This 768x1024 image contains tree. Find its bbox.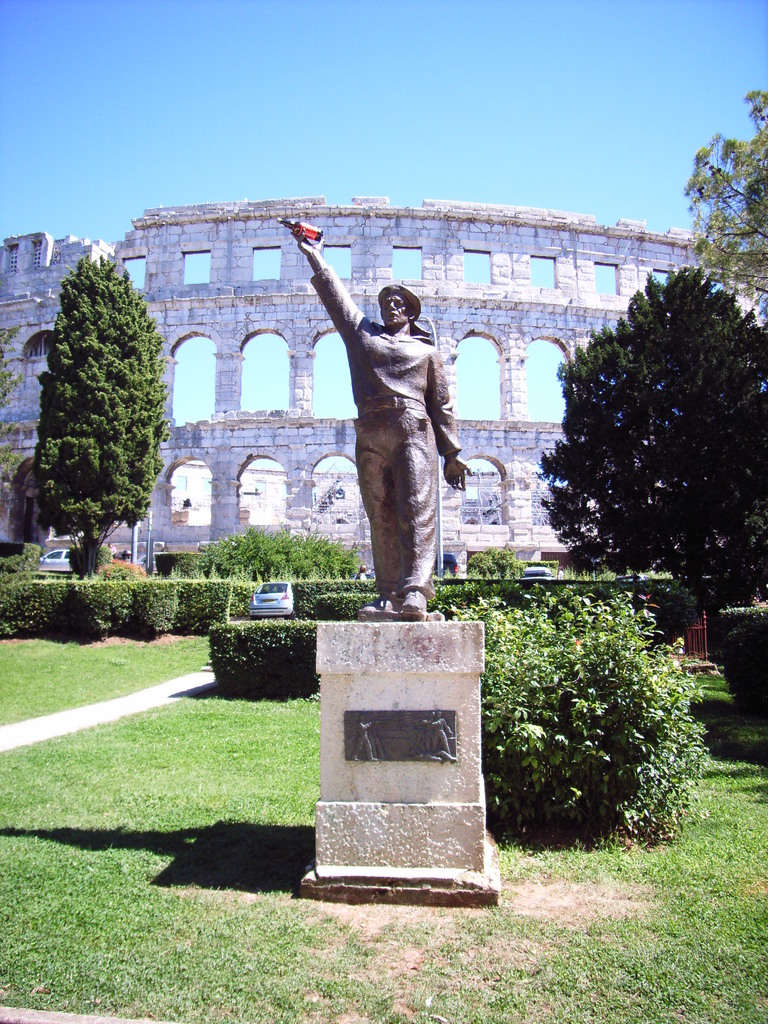
detection(20, 191, 180, 609).
